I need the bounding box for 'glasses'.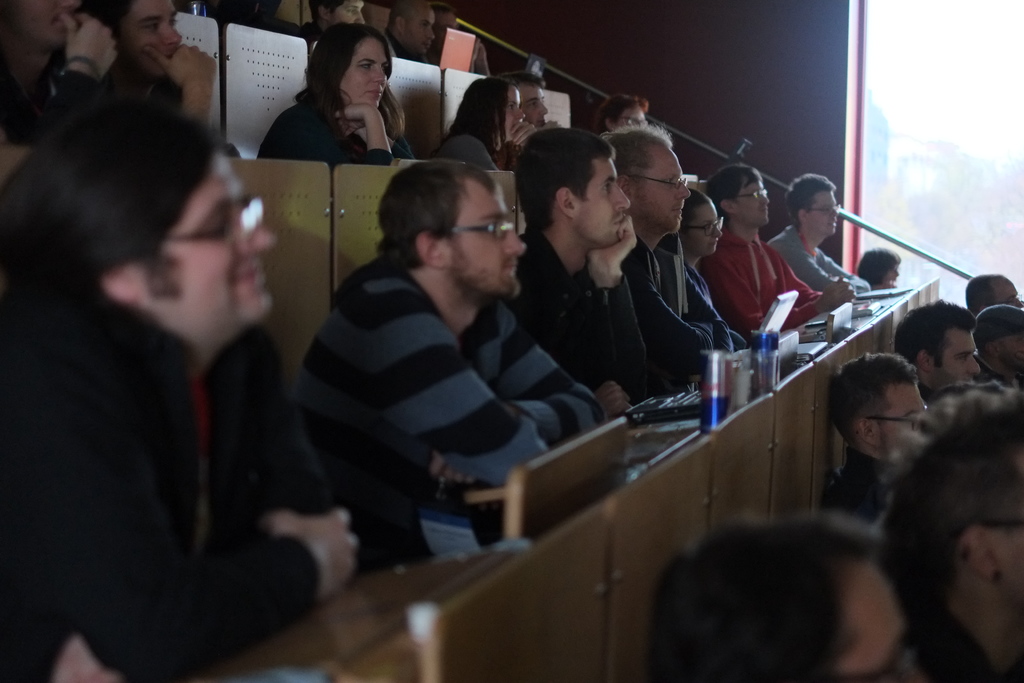
Here it is: detection(440, 220, 515, 242).
